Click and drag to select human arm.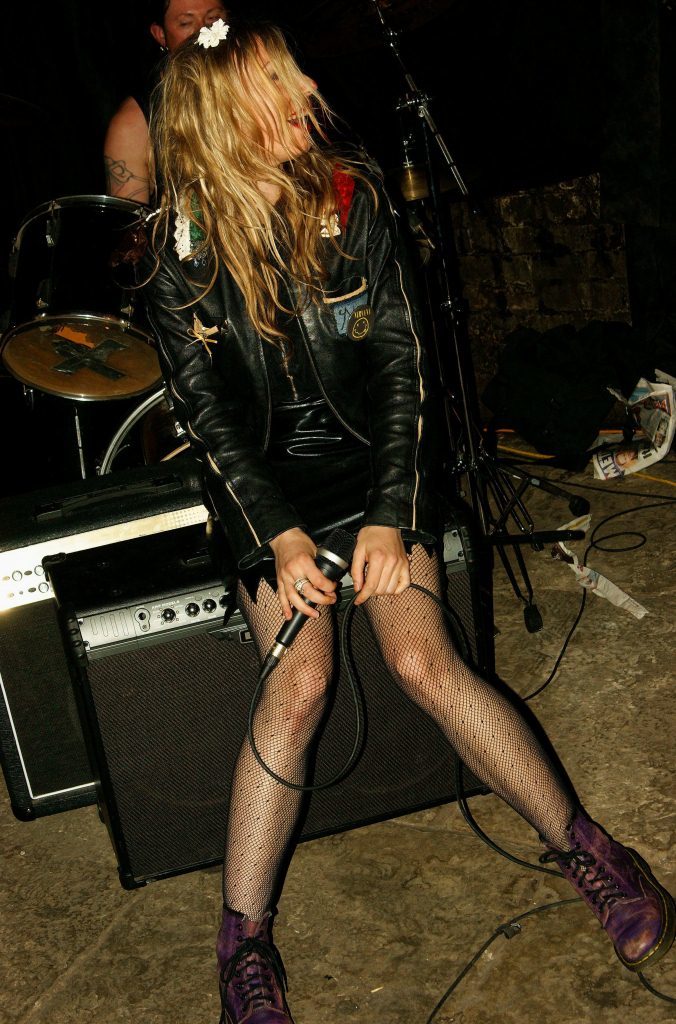
Selection: {"x1": 101, "y1": 89, "x2": 158, "y2": 203}.
